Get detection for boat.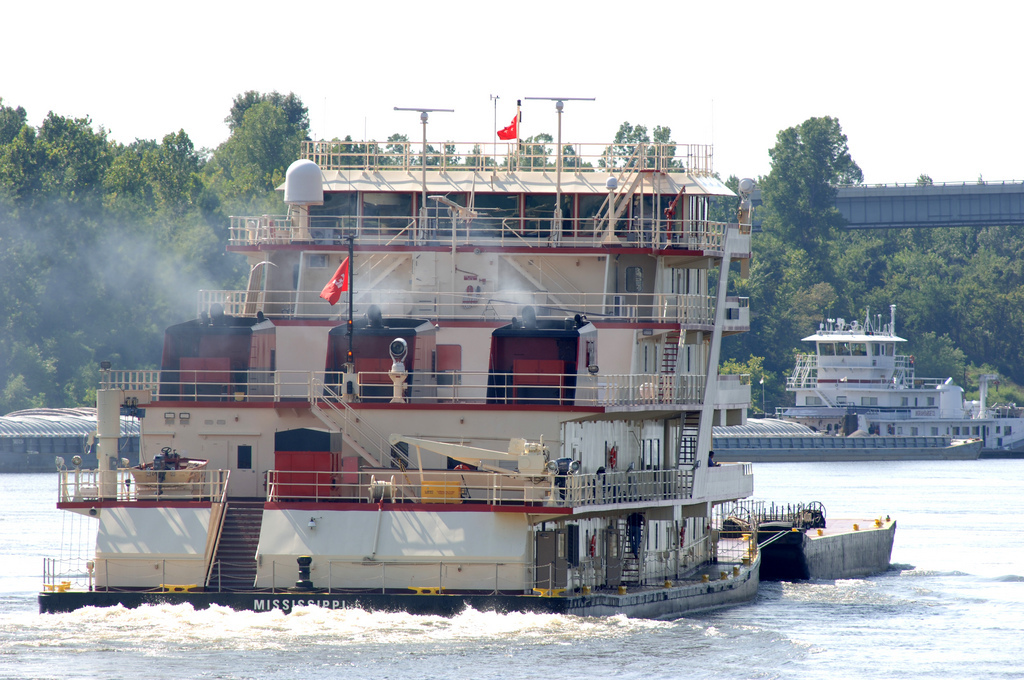
Detection: left=63, top=63, right=823, bottom=632.
